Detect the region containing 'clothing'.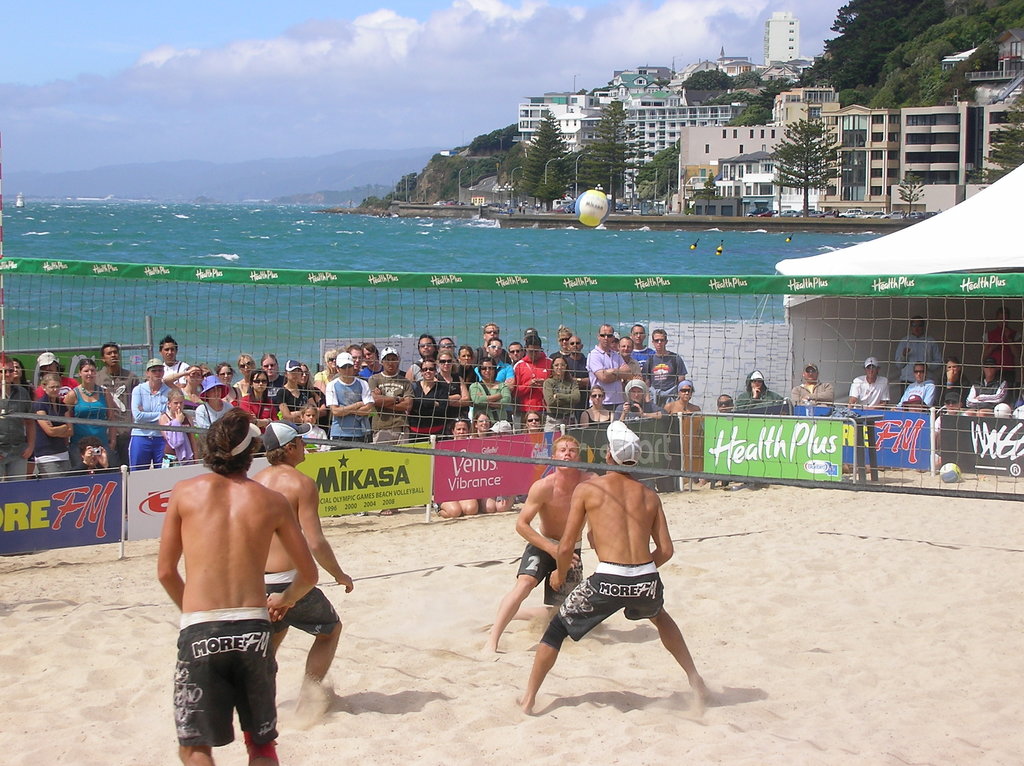
895:335:947:388.
